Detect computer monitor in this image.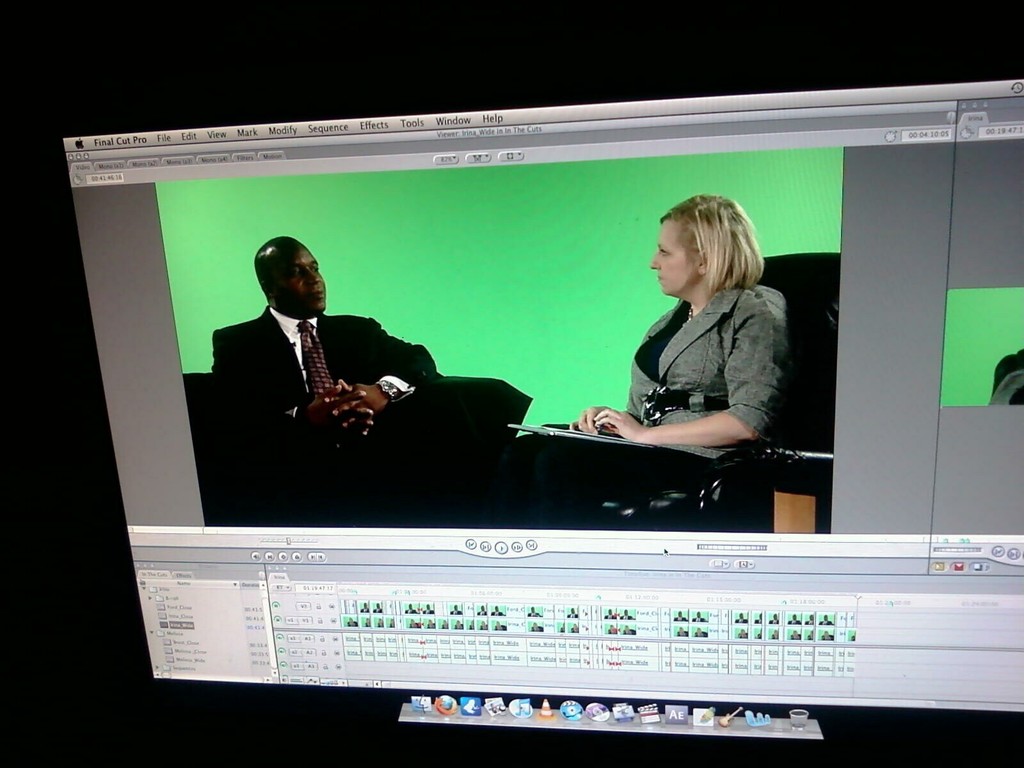
Detection: {"x1": 0, "y1": 85, "x2": 1023, "y2": 699}.
